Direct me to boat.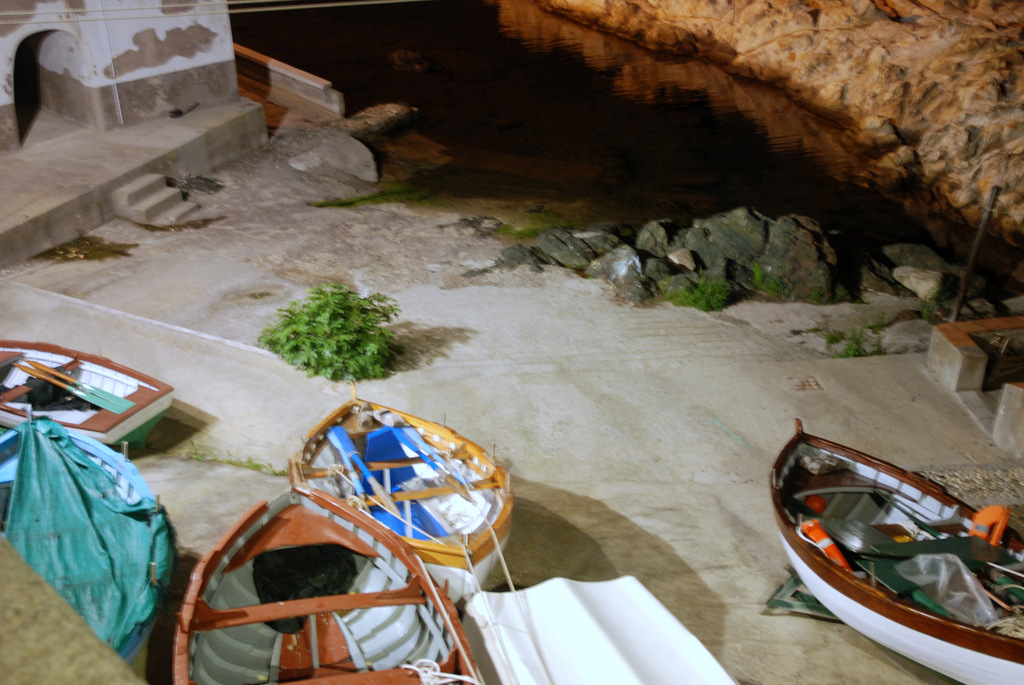
Direction: 790/418/1023/684.
